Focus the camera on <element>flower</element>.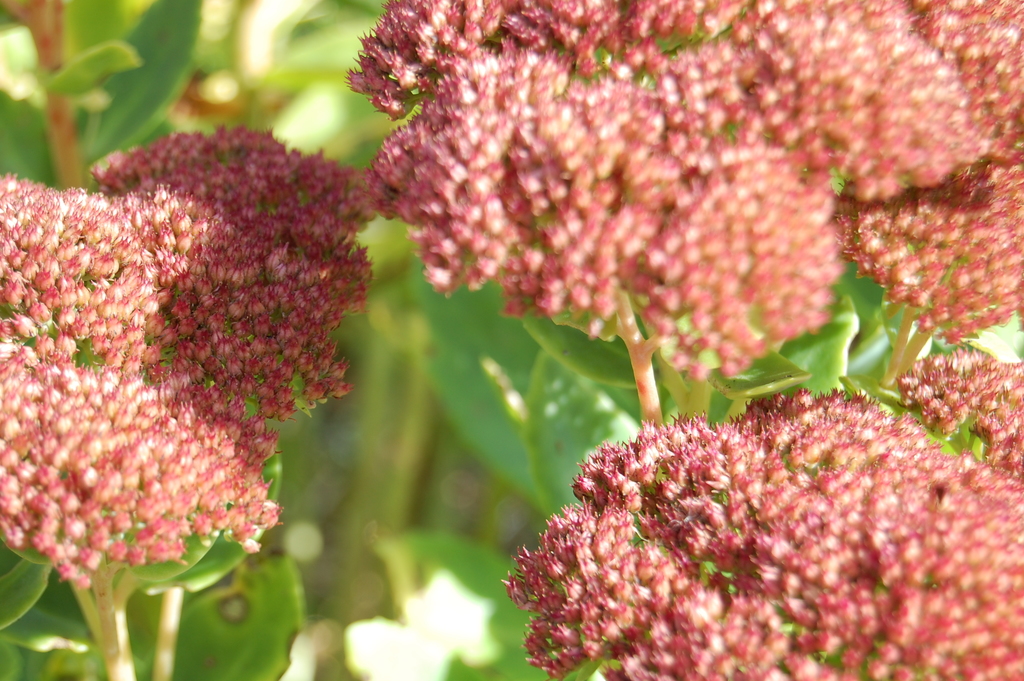
Focus region: BBox(0, 124, 374, 589).
